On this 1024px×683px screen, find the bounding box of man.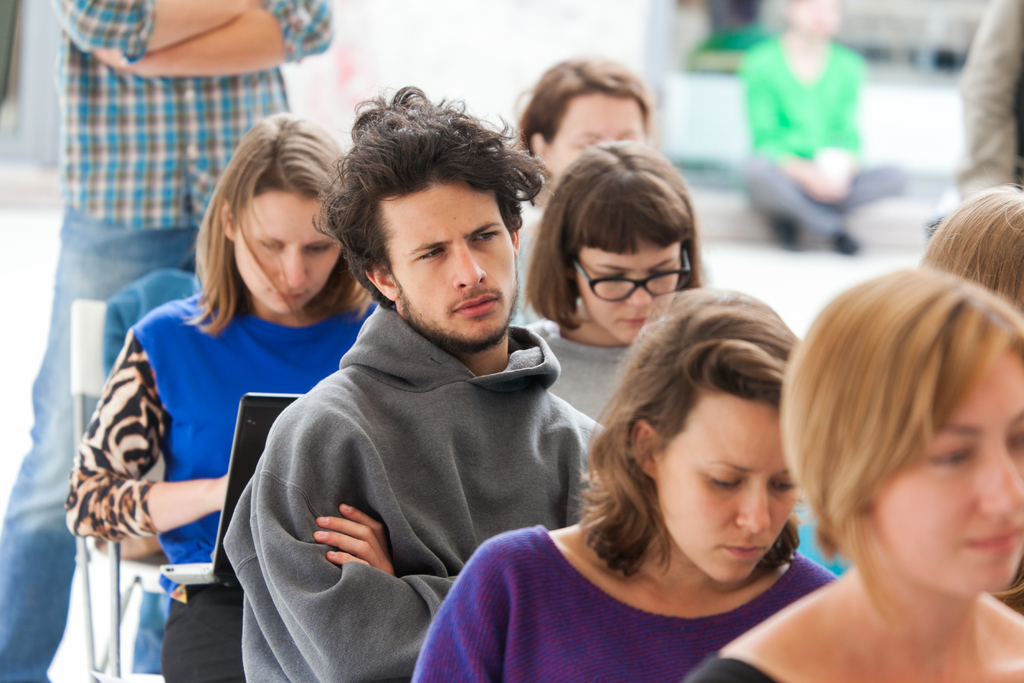
Bounding box: (0, 0, 335, 682).
